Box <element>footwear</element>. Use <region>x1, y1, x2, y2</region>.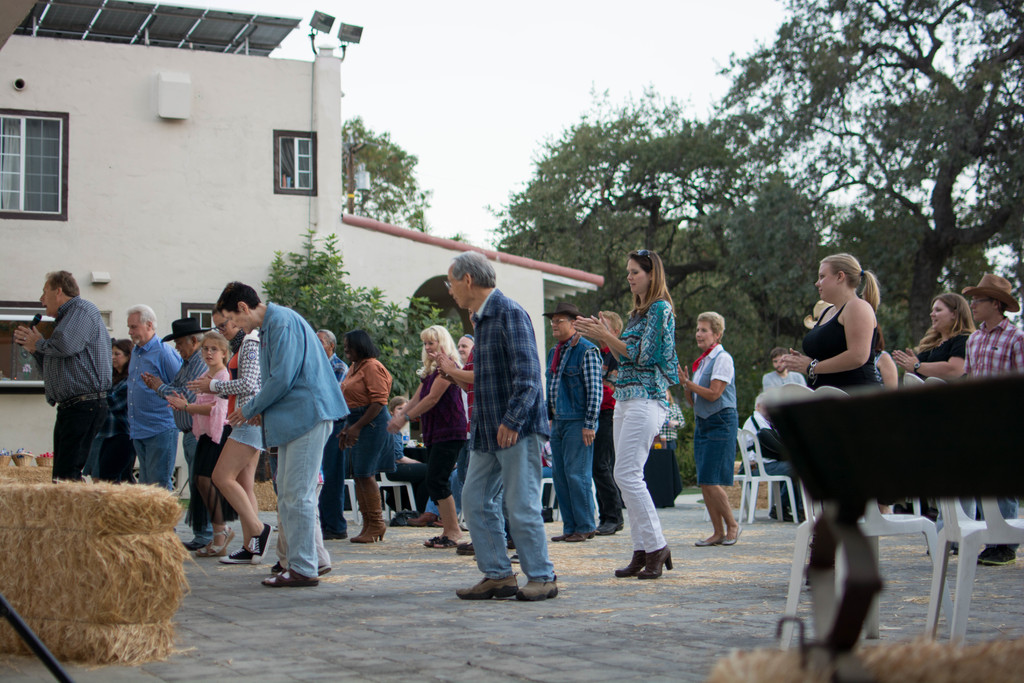
<region>454, 538, 479, 555</region>.
